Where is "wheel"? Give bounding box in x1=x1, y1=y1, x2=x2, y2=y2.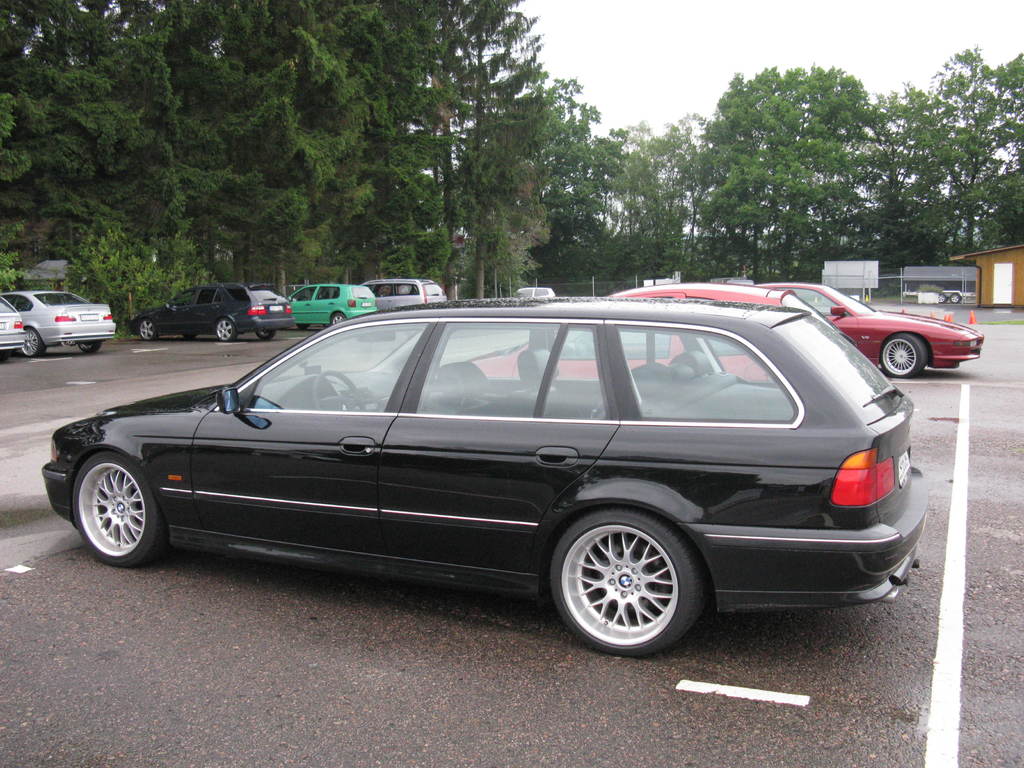
x1=79, y1=343, x2=102, y2=355.
